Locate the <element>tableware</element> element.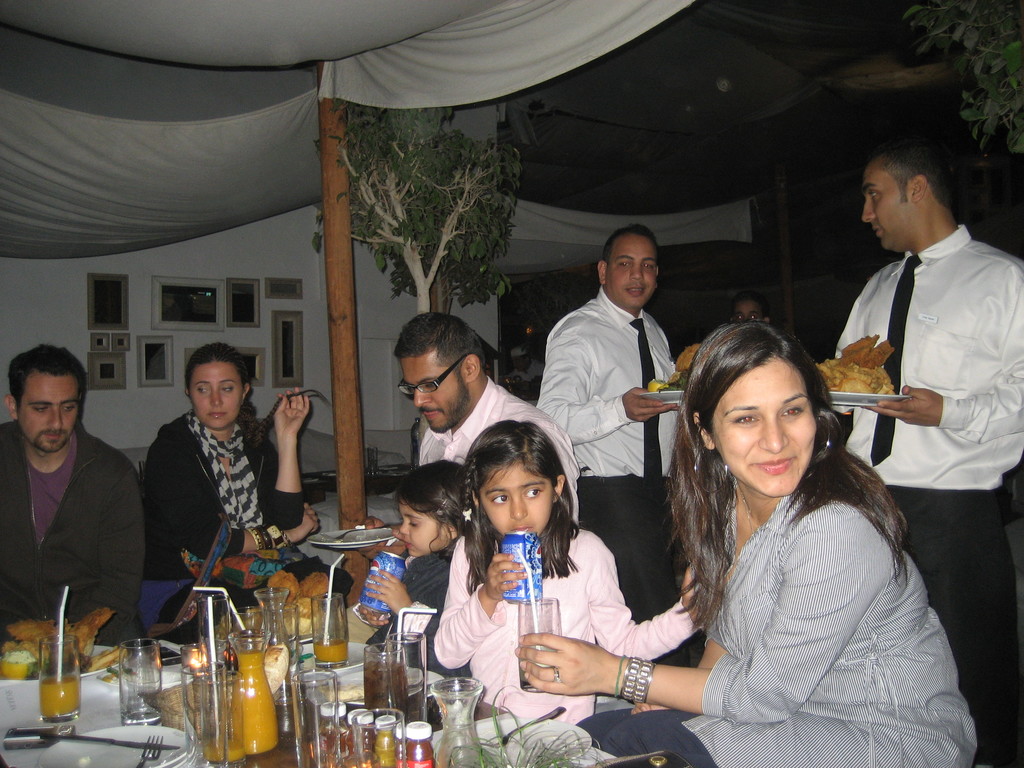
Element bbox: [left=94, top=669, right=192, bottom=689].
